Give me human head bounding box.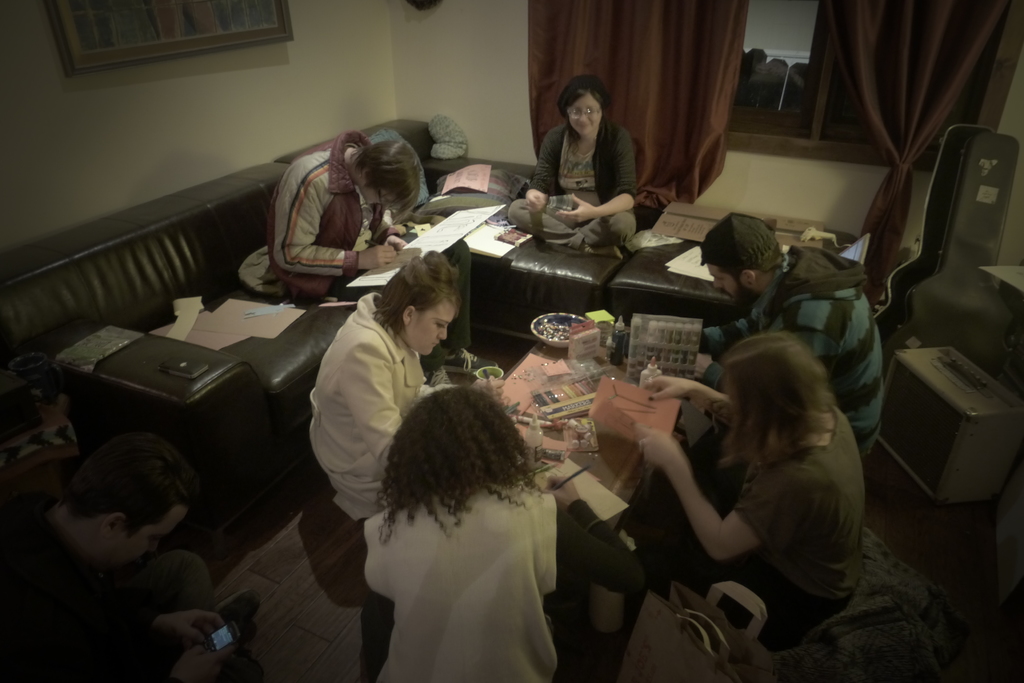
(x1=558, y1=71, x2=607, y2=134).
